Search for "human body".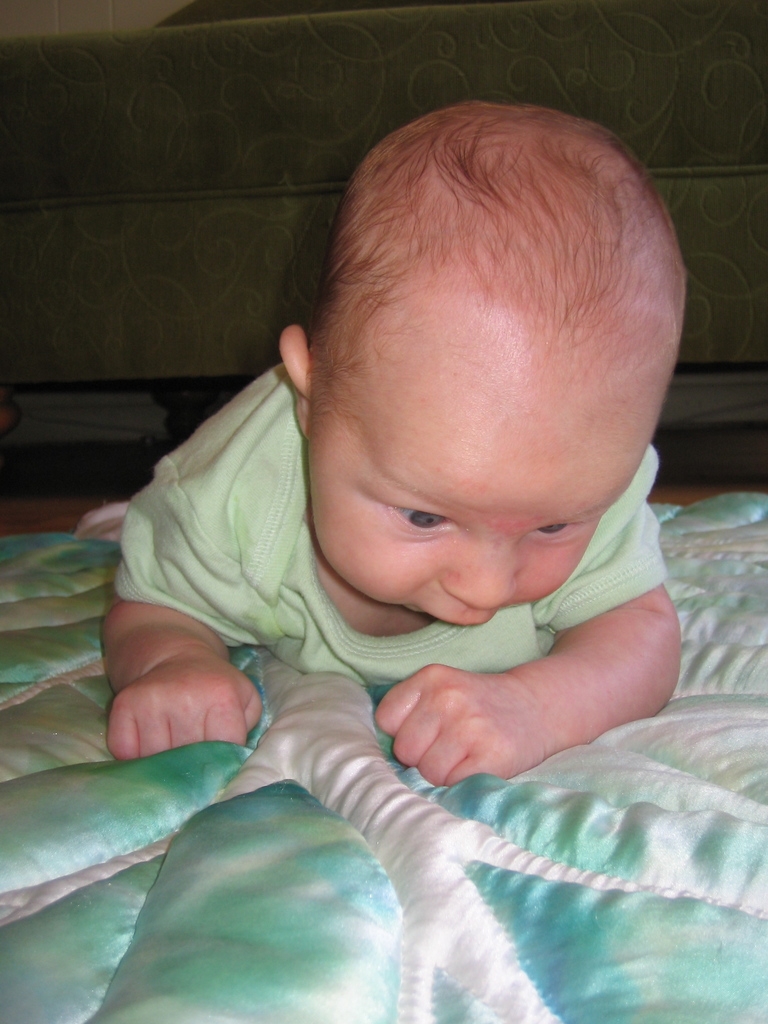
Found at pyautogui.locateOnScreen(75, 73, 744, 975).
